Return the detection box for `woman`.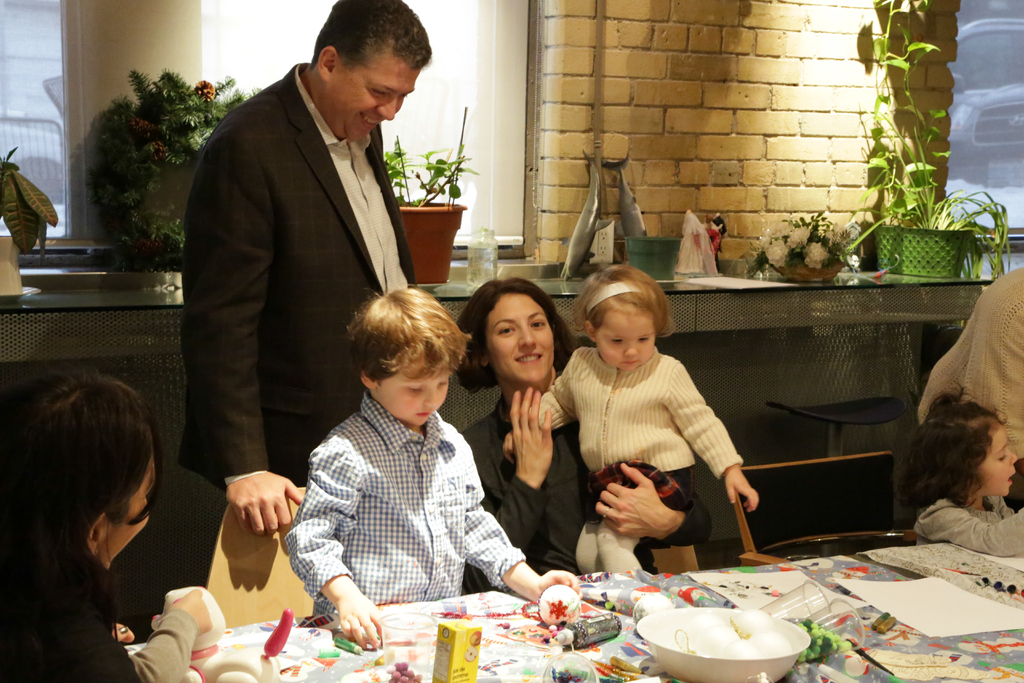
[0,347,193,674].
